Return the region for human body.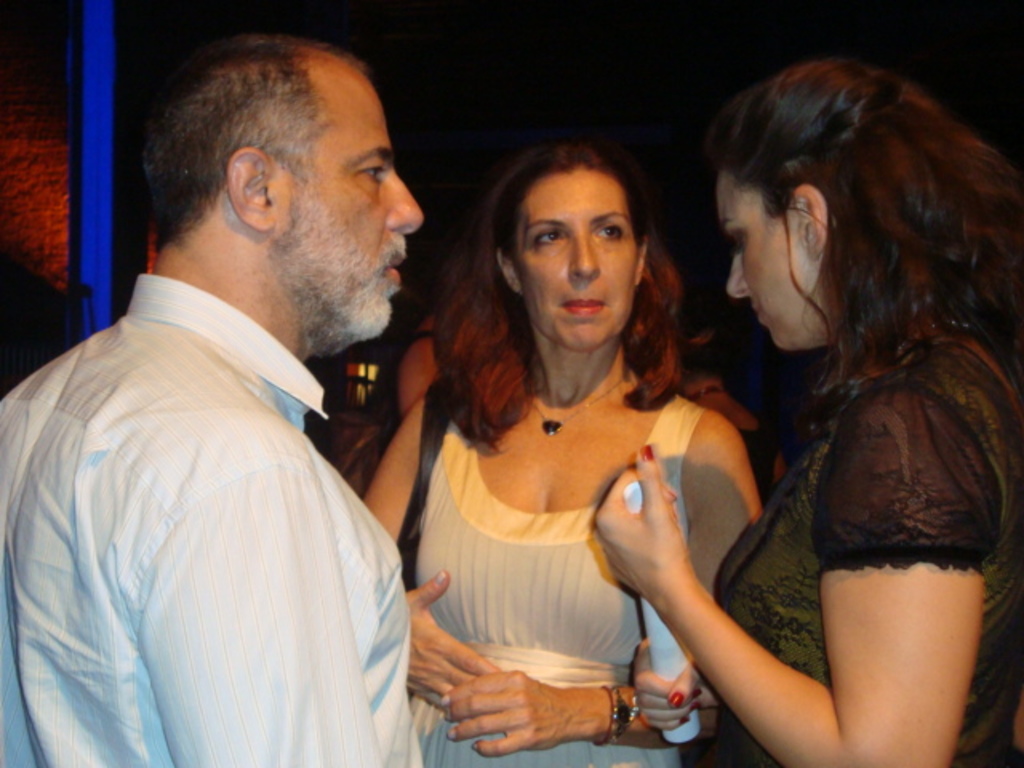
(661, 77, 1018, 767).
